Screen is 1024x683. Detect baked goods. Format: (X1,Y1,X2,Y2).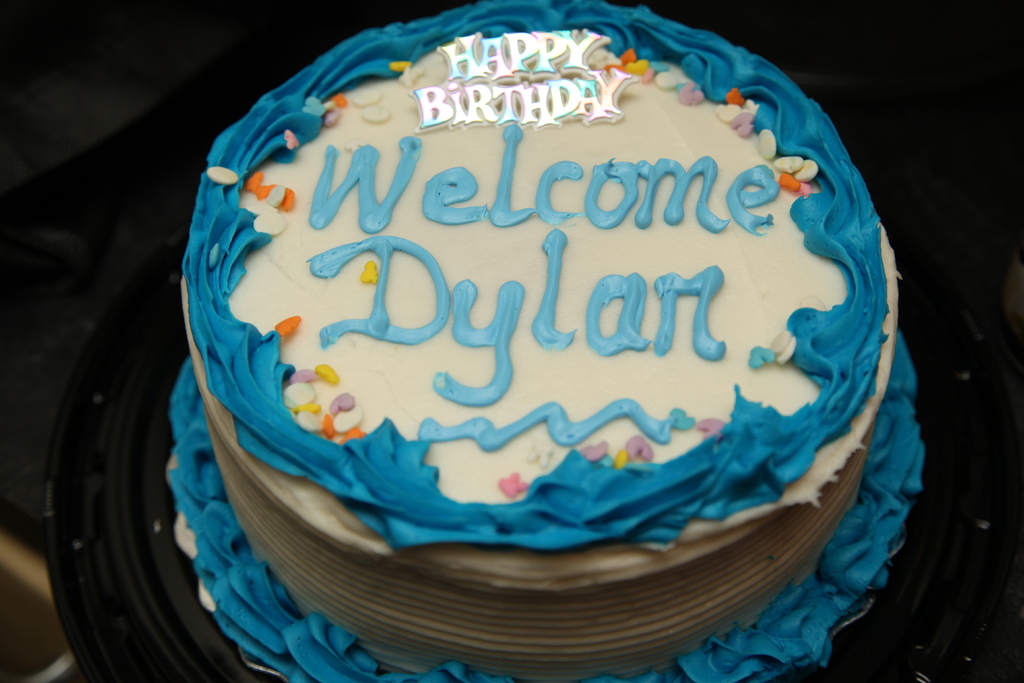
(168,0,927,682).
